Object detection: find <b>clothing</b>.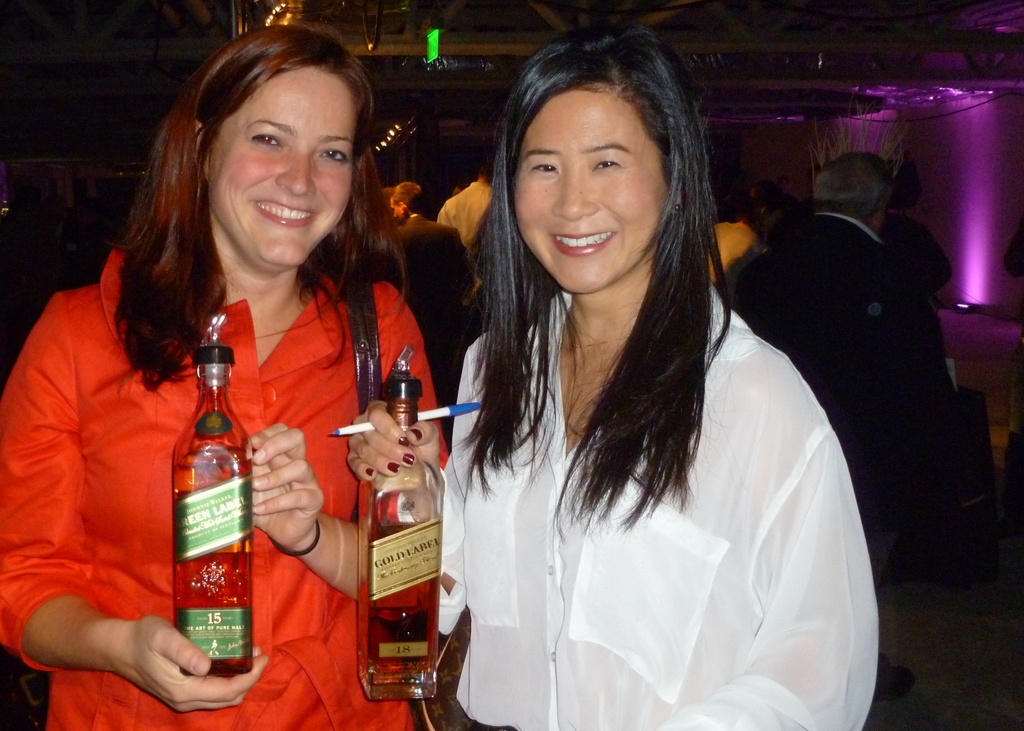
[x1=441, y1=181, x2=497, y2=255].
